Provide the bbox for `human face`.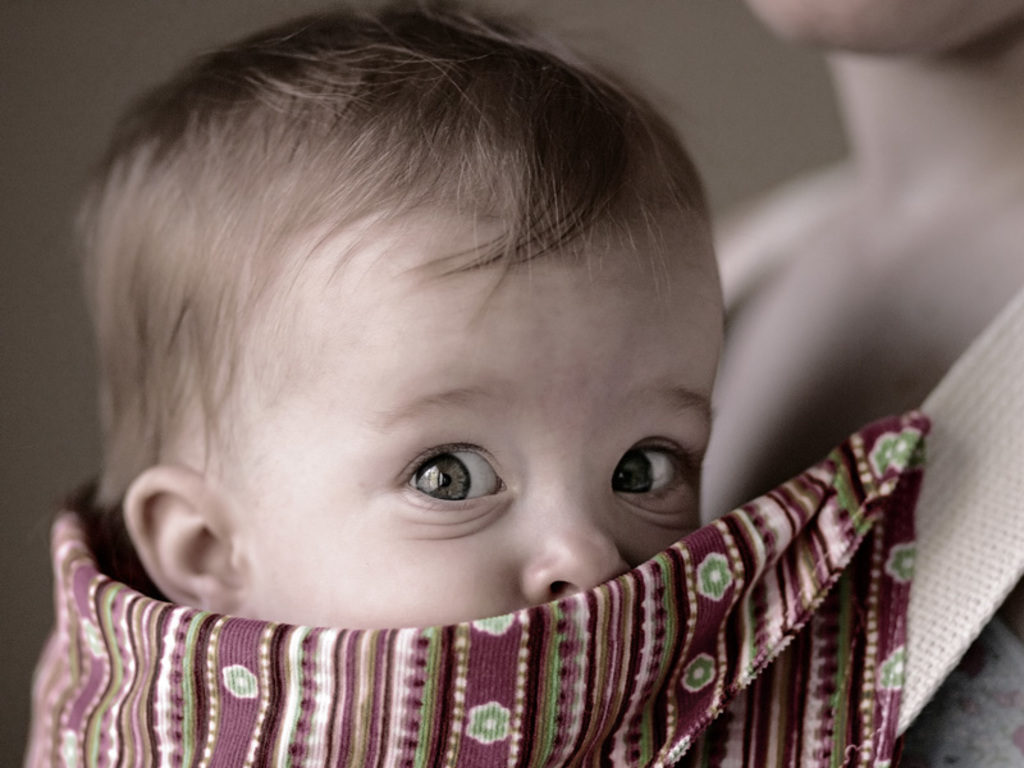
247:216:728:620.
